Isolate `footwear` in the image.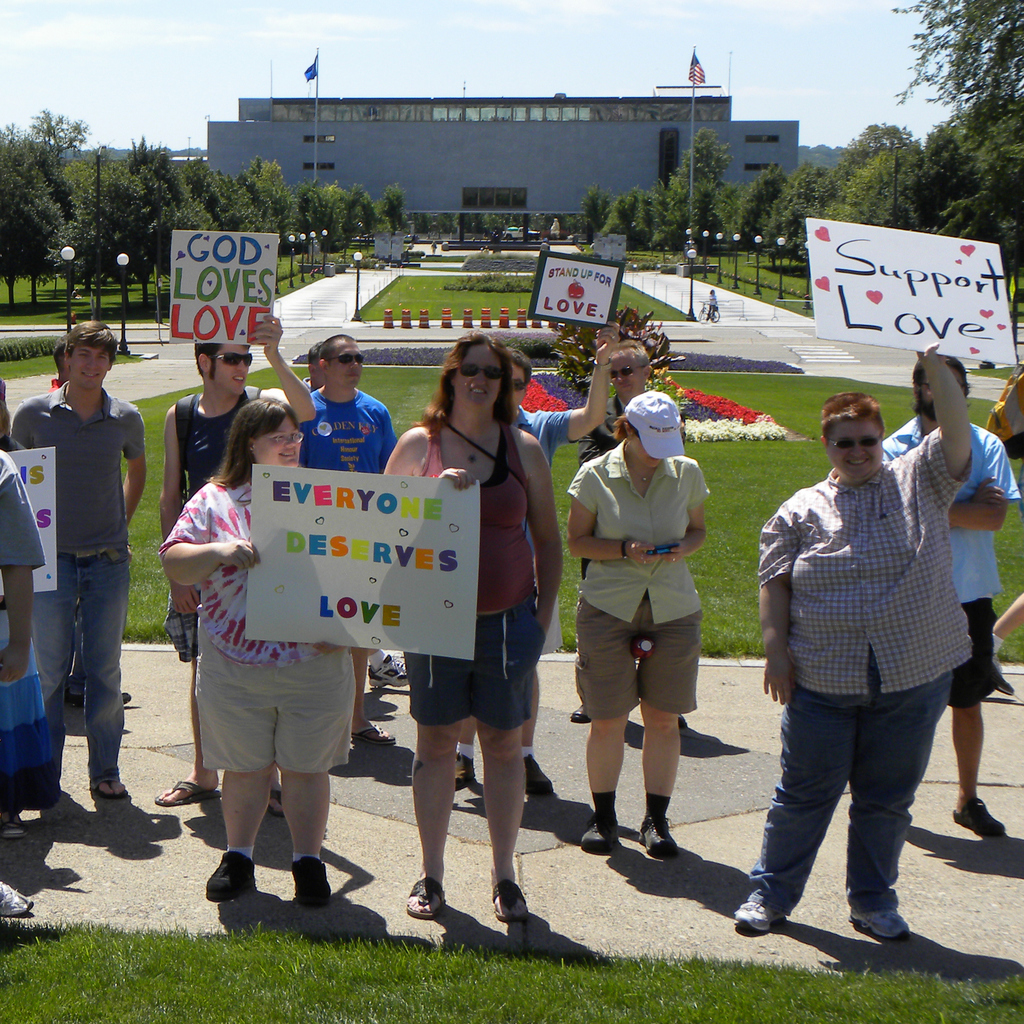
Isolated region: bbox=[156, 780, 224, 813].
